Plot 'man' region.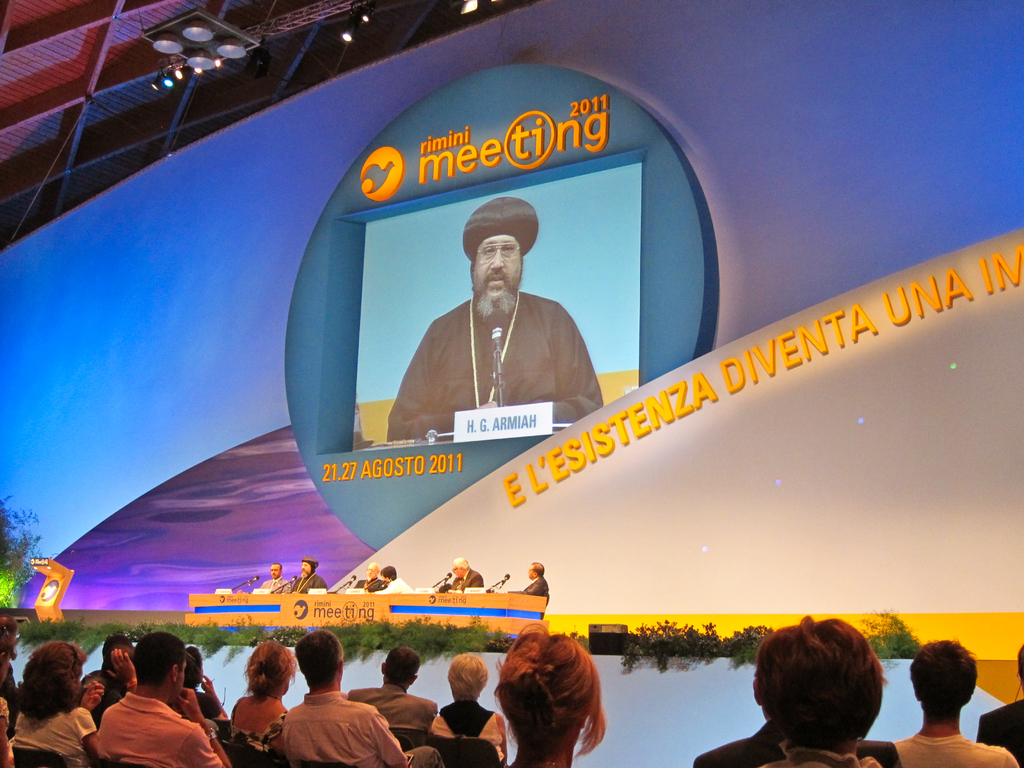
Plotted at bbox(97, 628, 231, 767).
